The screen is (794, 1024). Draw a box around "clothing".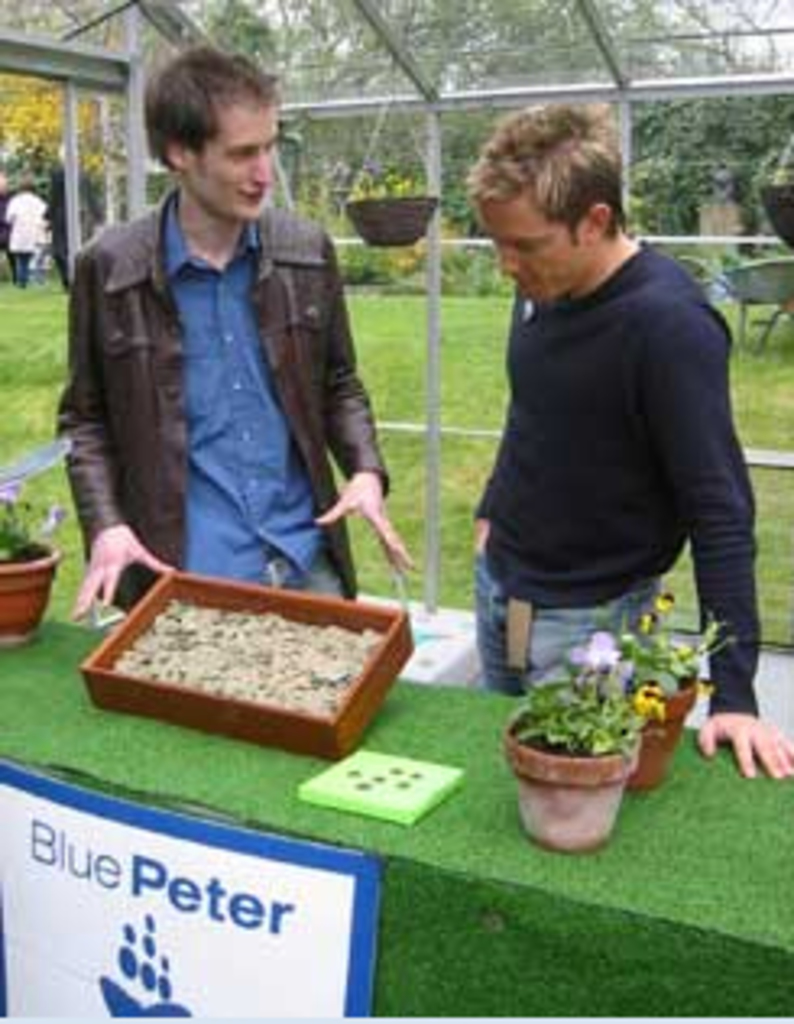
{"x1": 0, "y1": 185, "x2": 45, "y2": 288}.
